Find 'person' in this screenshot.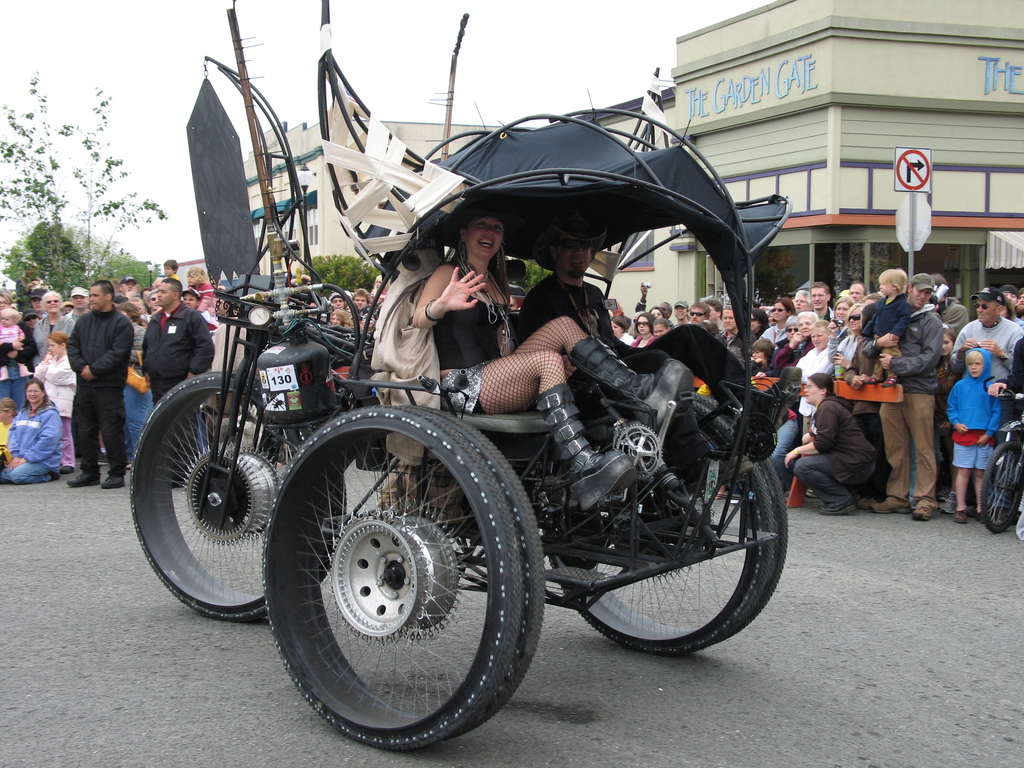
The bounding box for 'person' is locate(943, 351, 999, 515).
